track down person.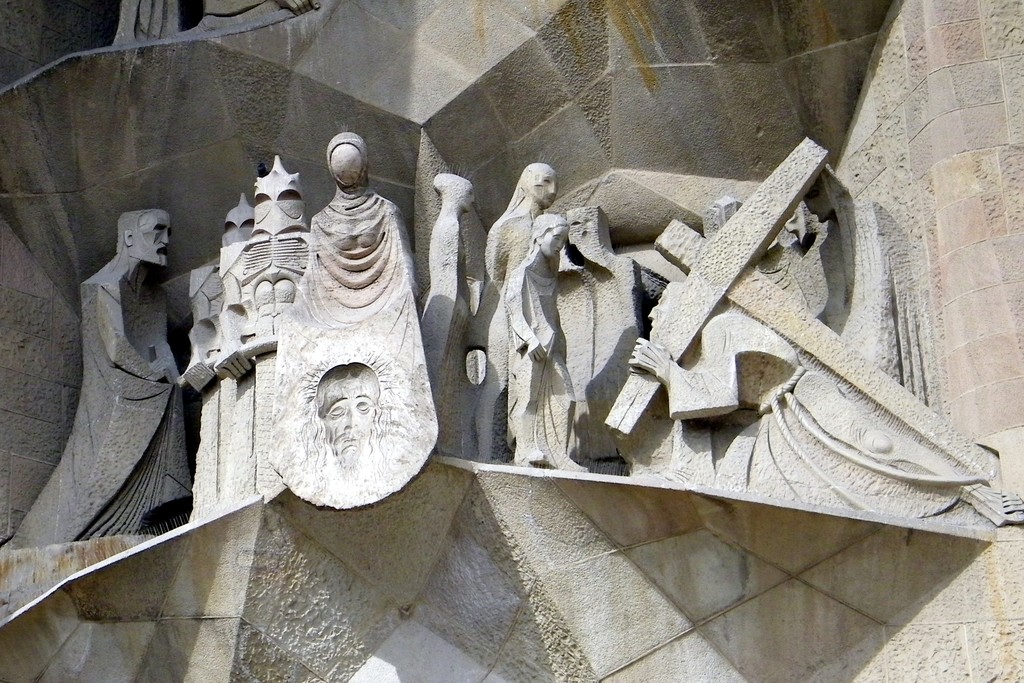
Tracked to {"left": 304, "top": 357, "right": 386, "bottom": 472}.
